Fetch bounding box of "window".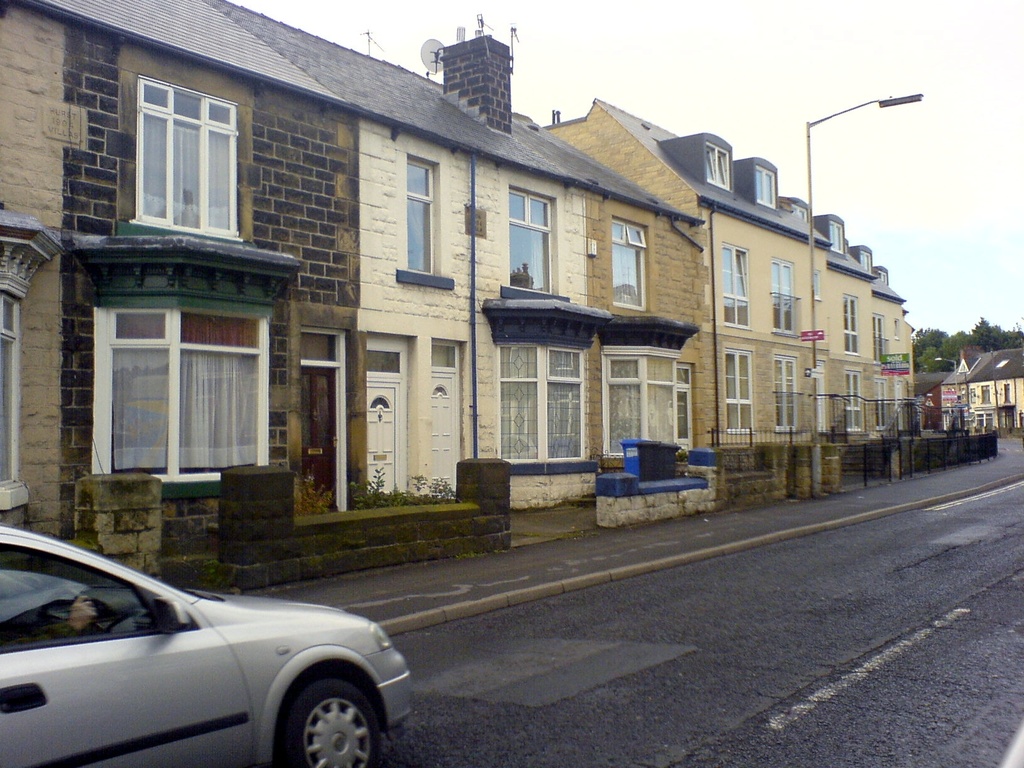
Bbox: box(770, 259, 801, 328).
